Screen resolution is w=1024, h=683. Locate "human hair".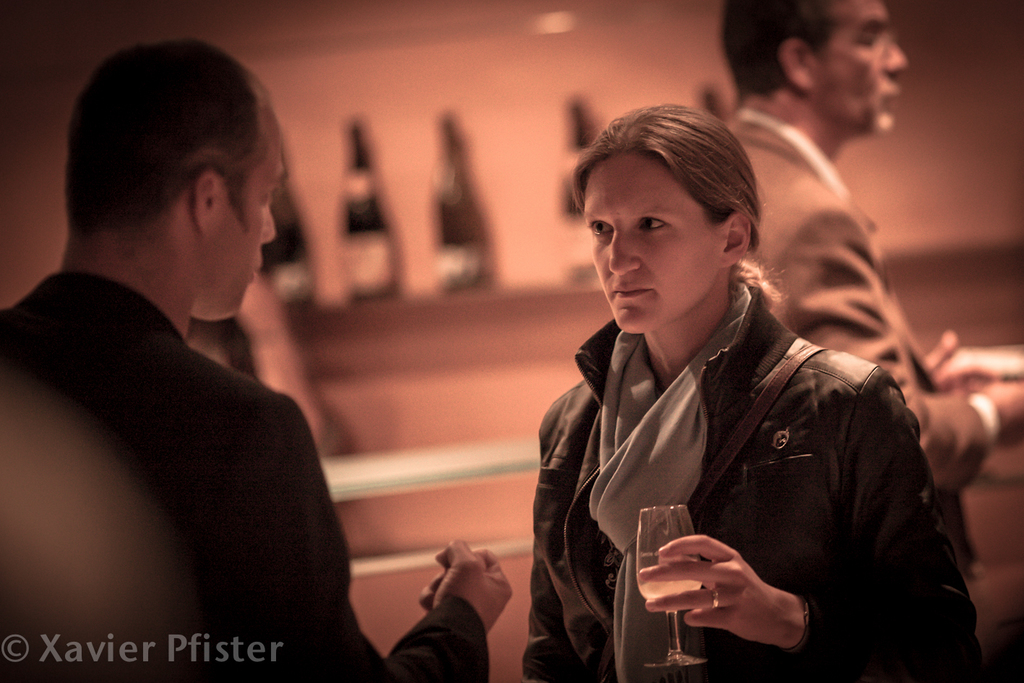
[left=722, top=1, right=835, bottom=100].
